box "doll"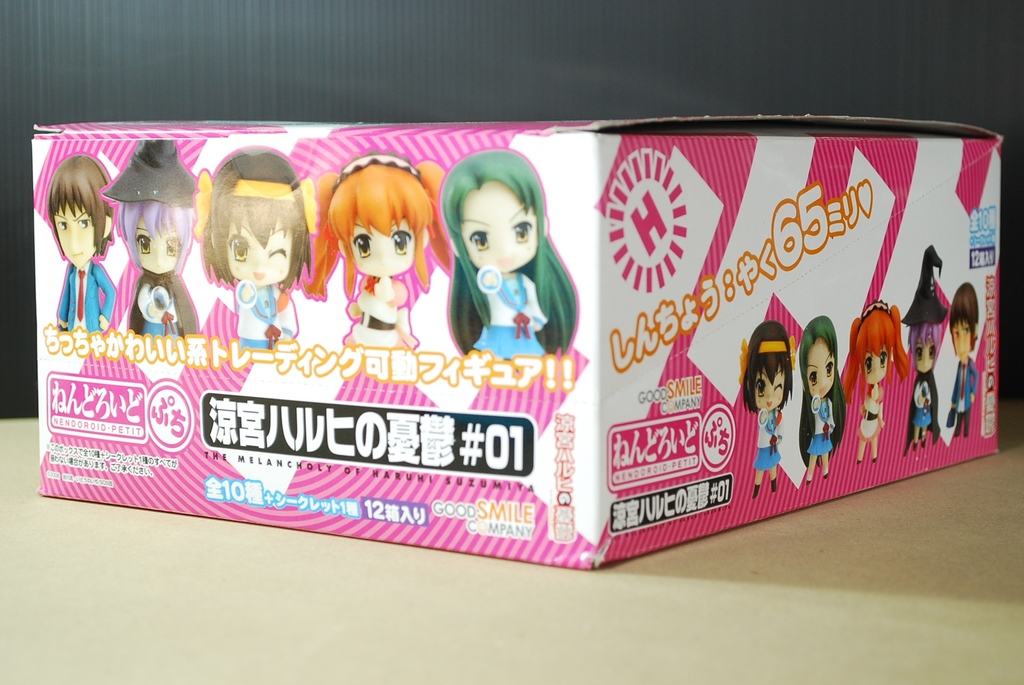
box=[195, 148, 308, 351]
